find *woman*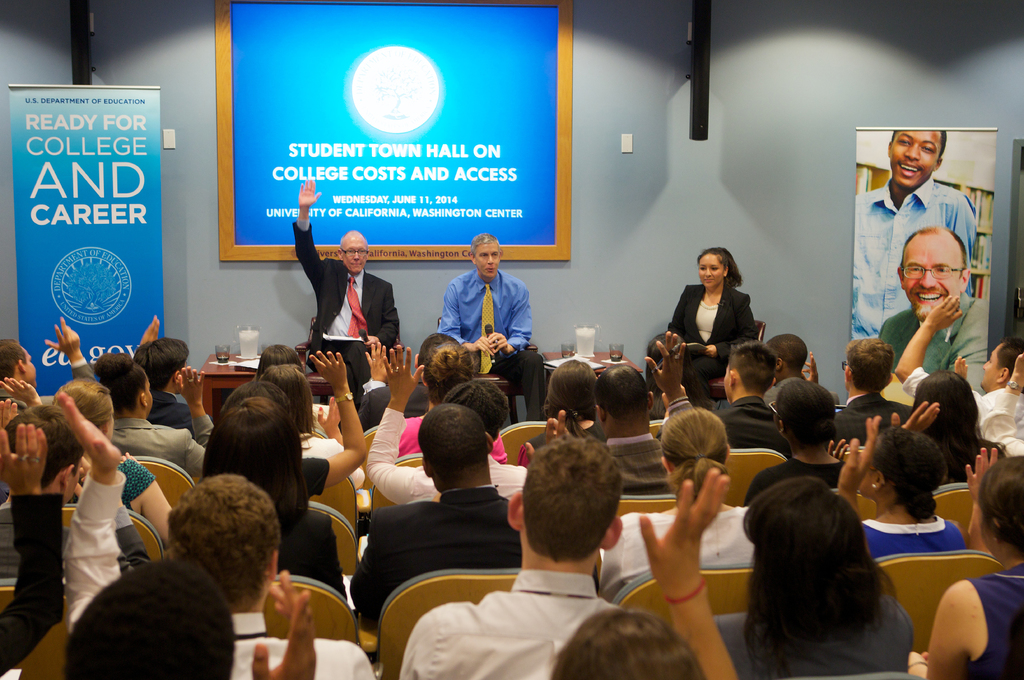
[859,425,963,560]
